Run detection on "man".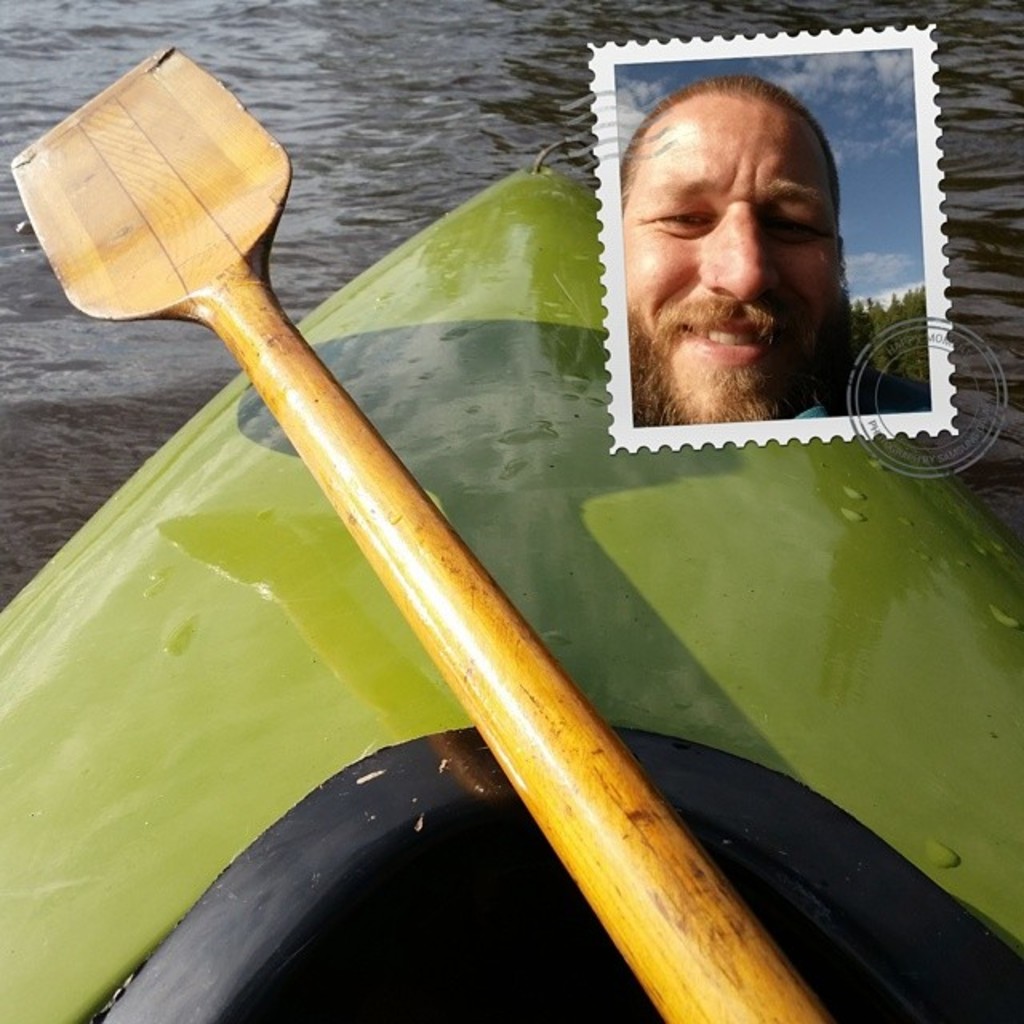
Result: <region>618, 72, 885, 429</region>.
